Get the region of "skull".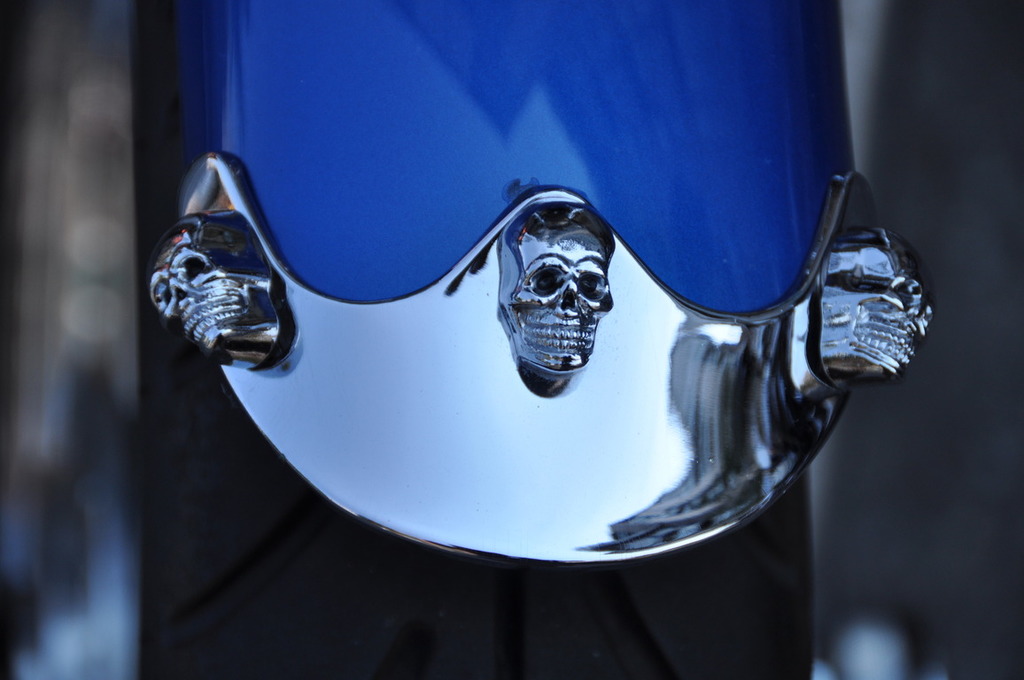
bbox=[147, 207, 279, 374].
